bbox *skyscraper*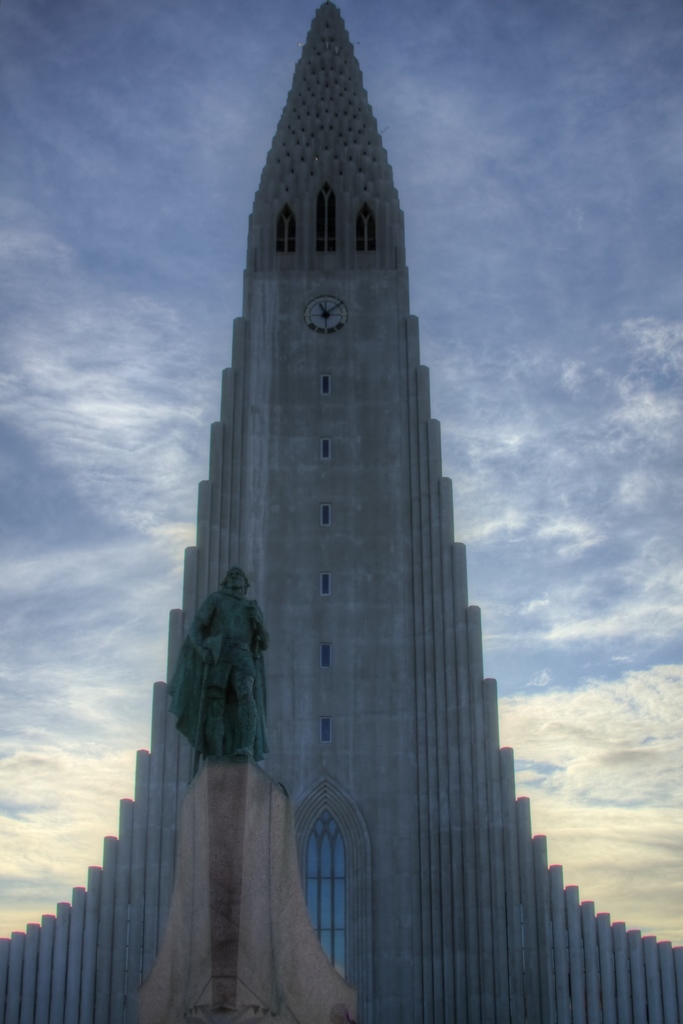
104,37,560,972
